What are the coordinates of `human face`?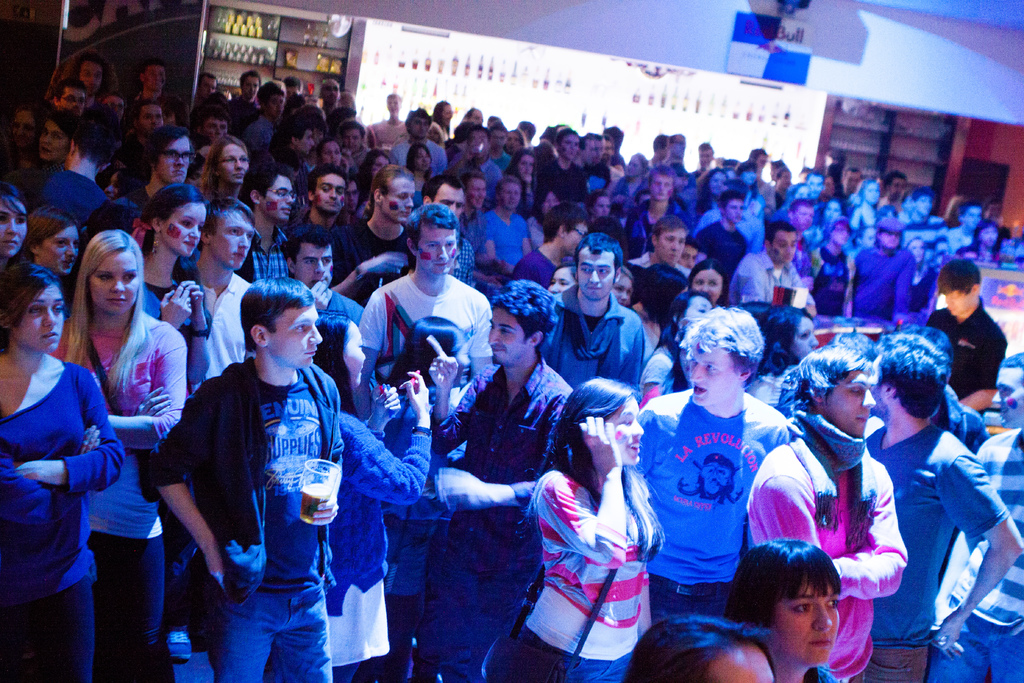
<bbox>201, 76, 218, 95</bbox>.
